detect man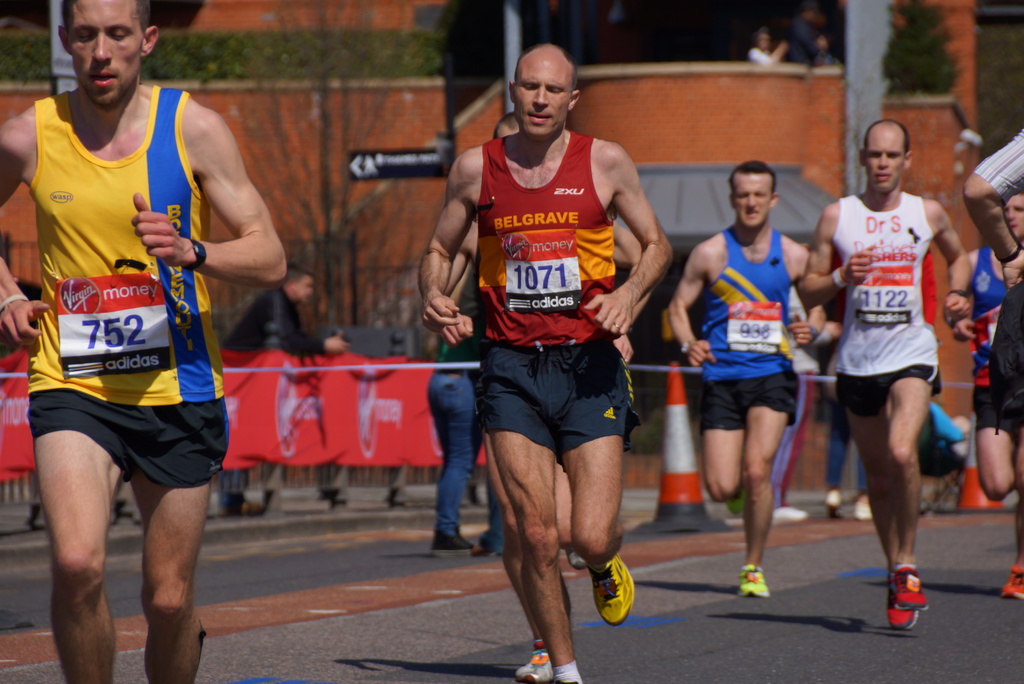
[left=948, top=188, right=1023, bottom=600]
